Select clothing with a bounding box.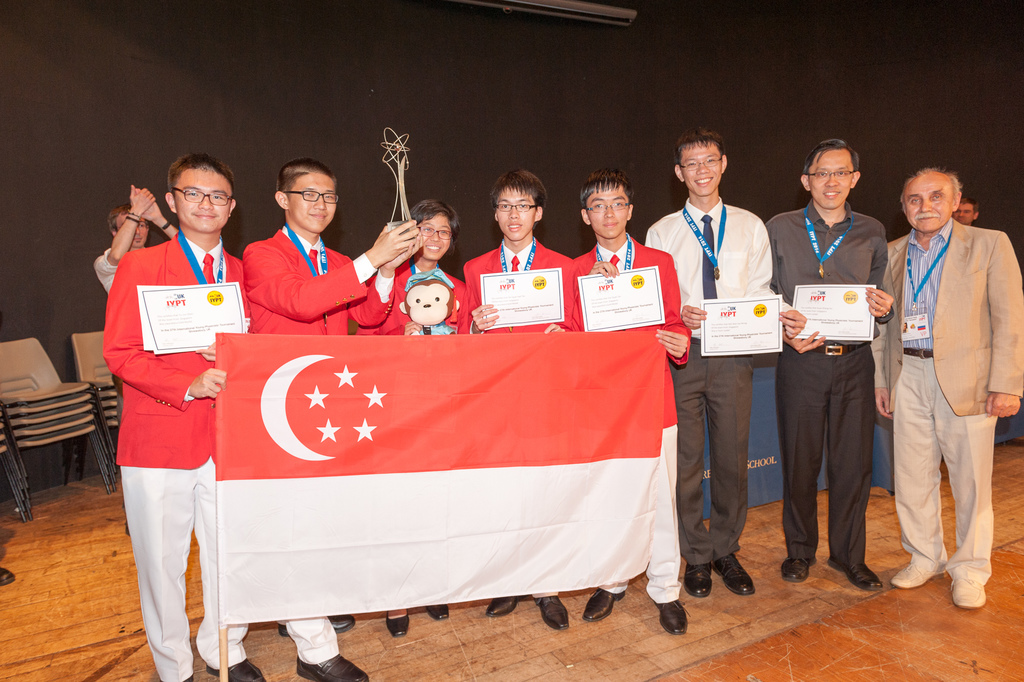
crop(241, 222, 390, 664).
